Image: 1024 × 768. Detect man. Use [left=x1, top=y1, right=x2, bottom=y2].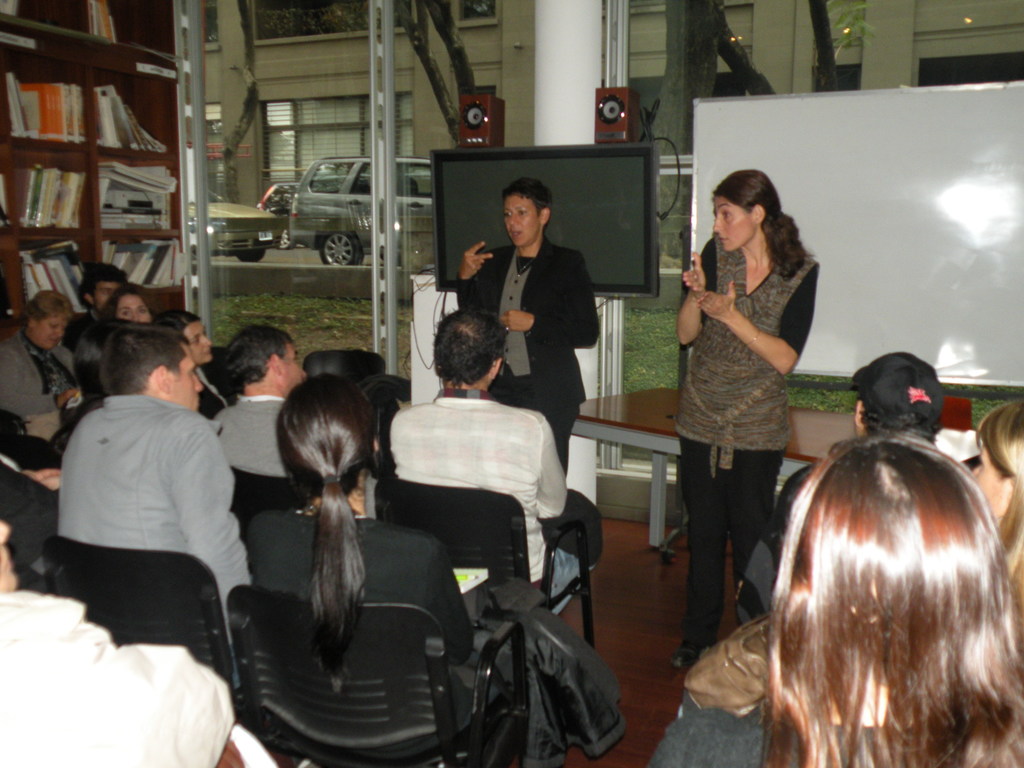
[left=212, top=323, right=309, bottom=475].
